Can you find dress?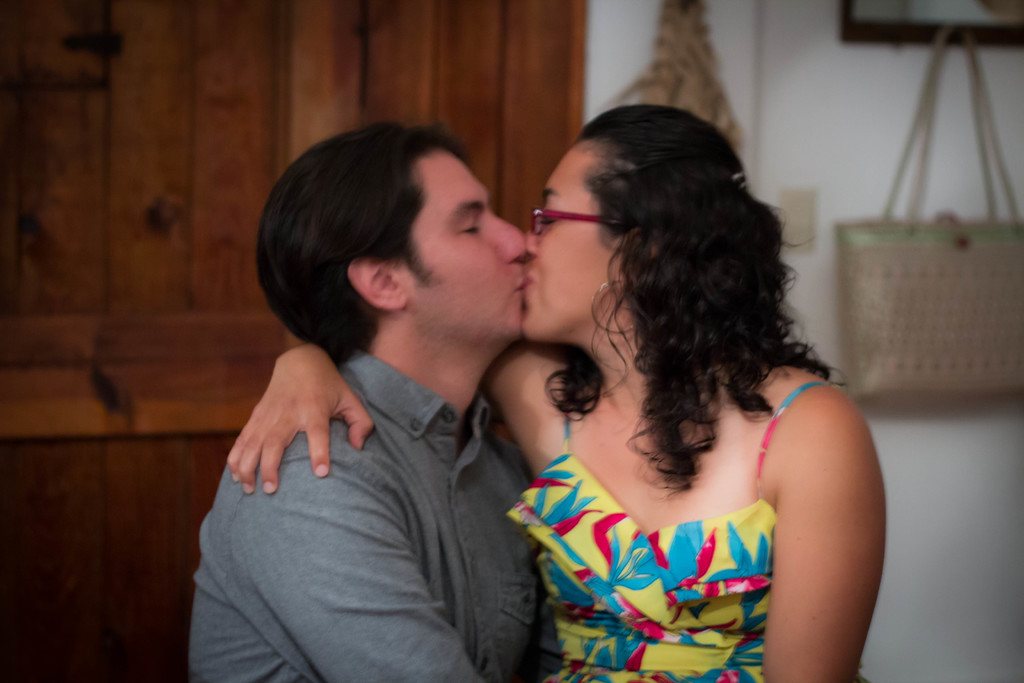
Yes, bounding box: [504,382,833,682].
